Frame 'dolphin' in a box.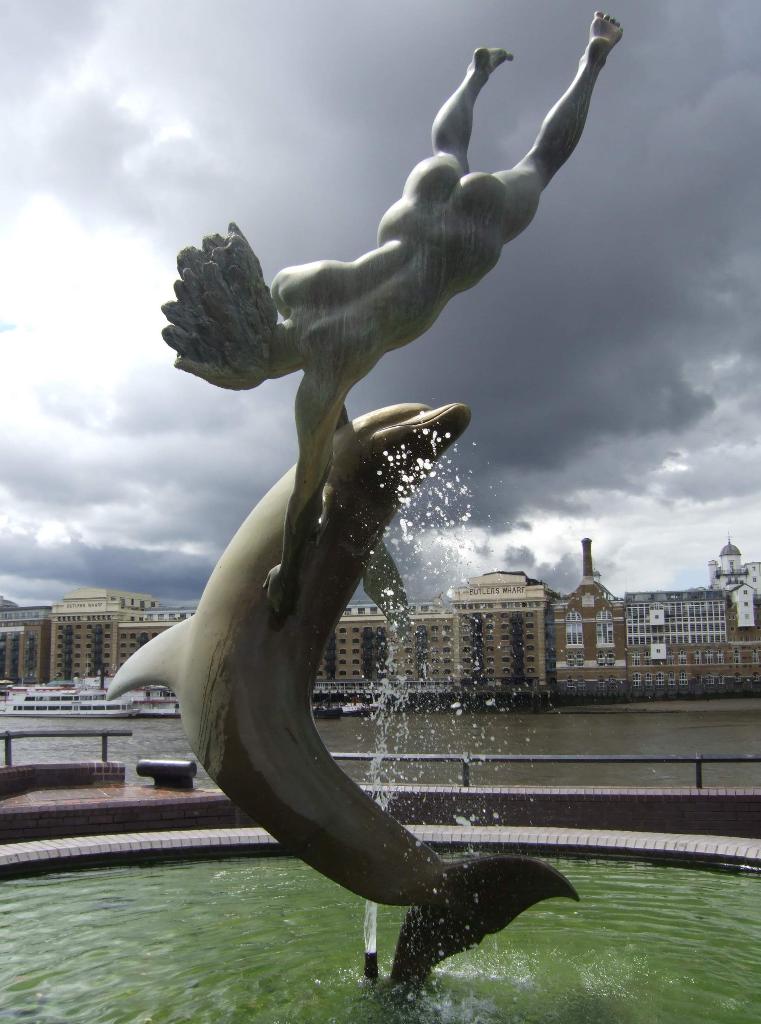
pyautogui.locateOnScreen(109, 399, 579, 996).
